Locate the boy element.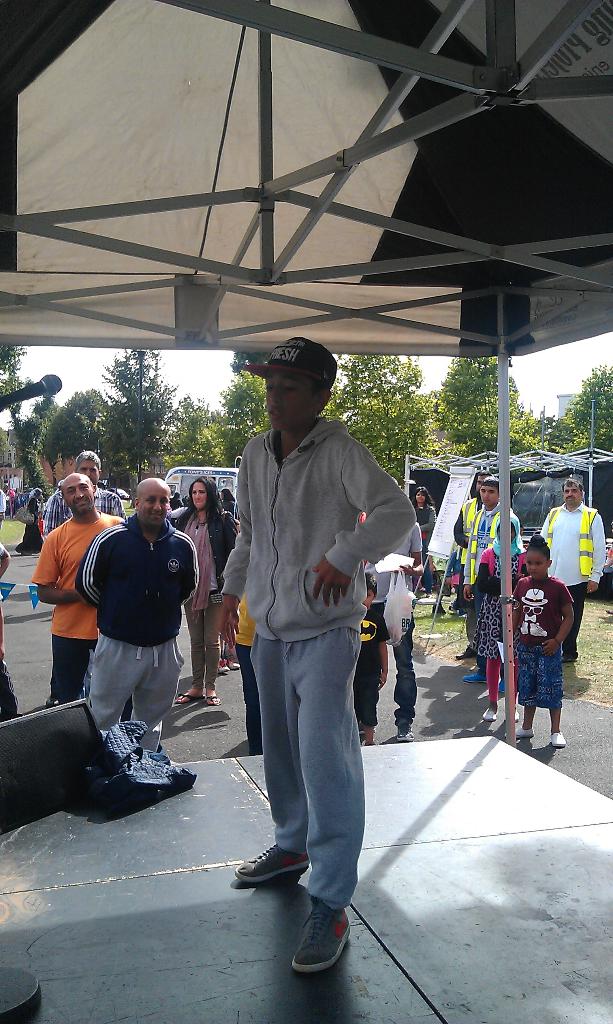
Element bbox: bbox(506, 531, 596, 759).
